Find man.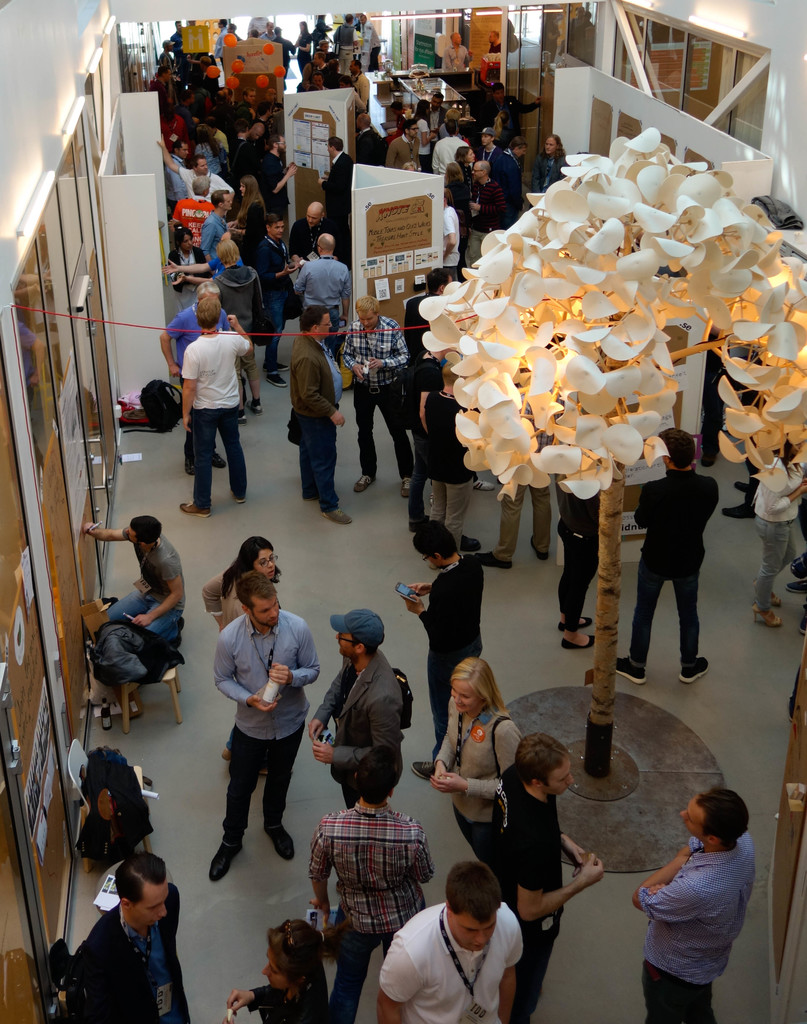
438/113/481/170.
